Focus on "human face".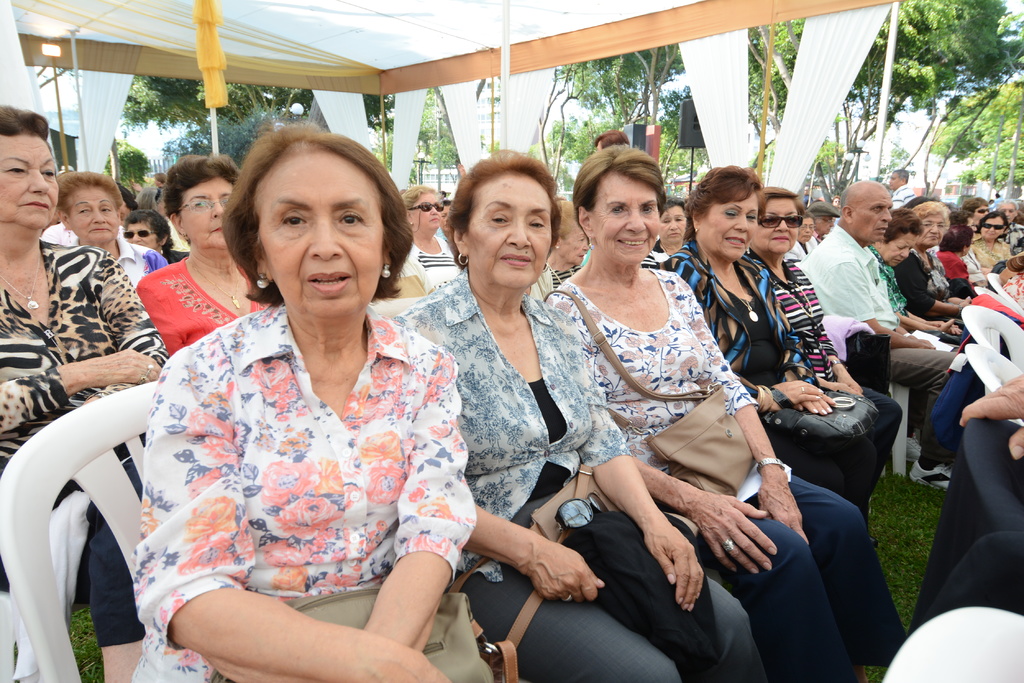
Focused at {"left": 253, "top": 155, "right": 387, "bottom": 309}.
